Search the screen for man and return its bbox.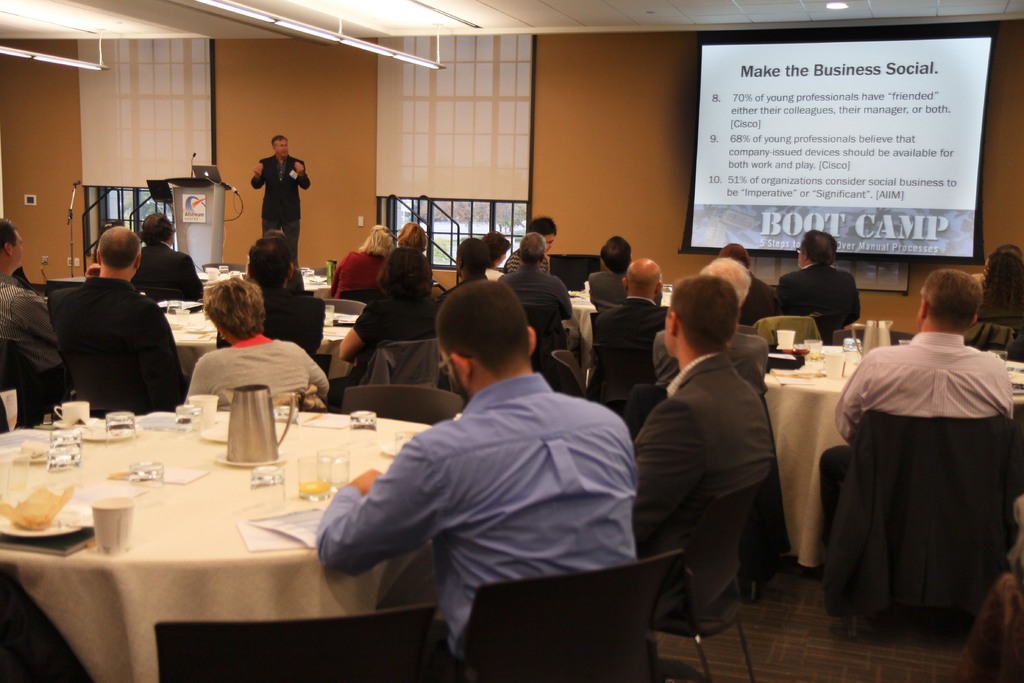
Found: (left=205, top=227, right=342, bottom=357).
